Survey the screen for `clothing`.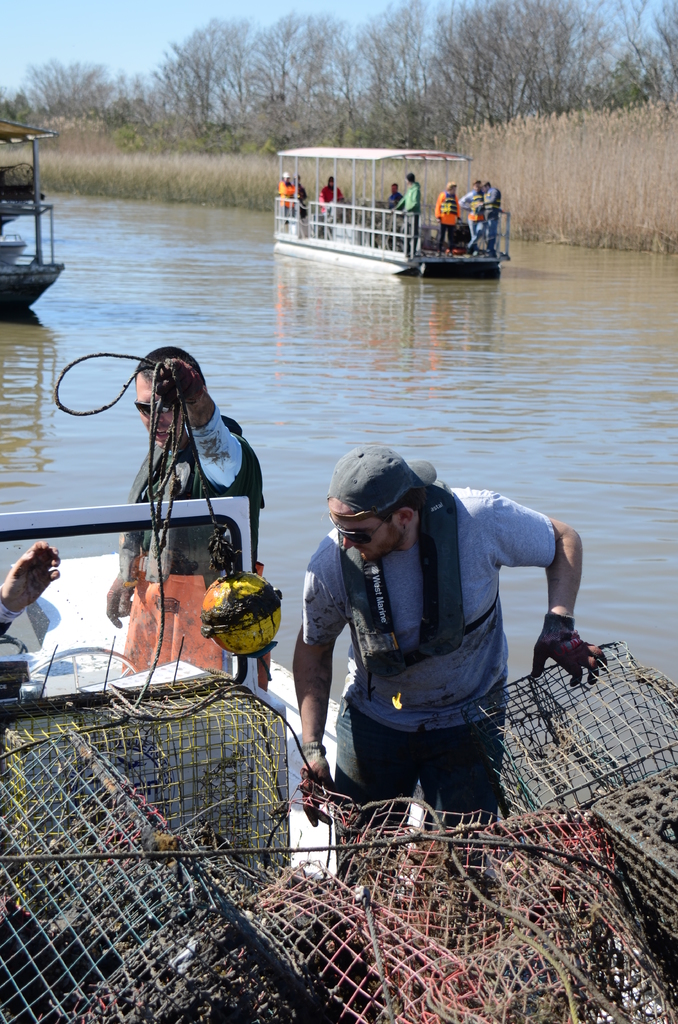
Survey found: <box>403,182,421,247</box>.
